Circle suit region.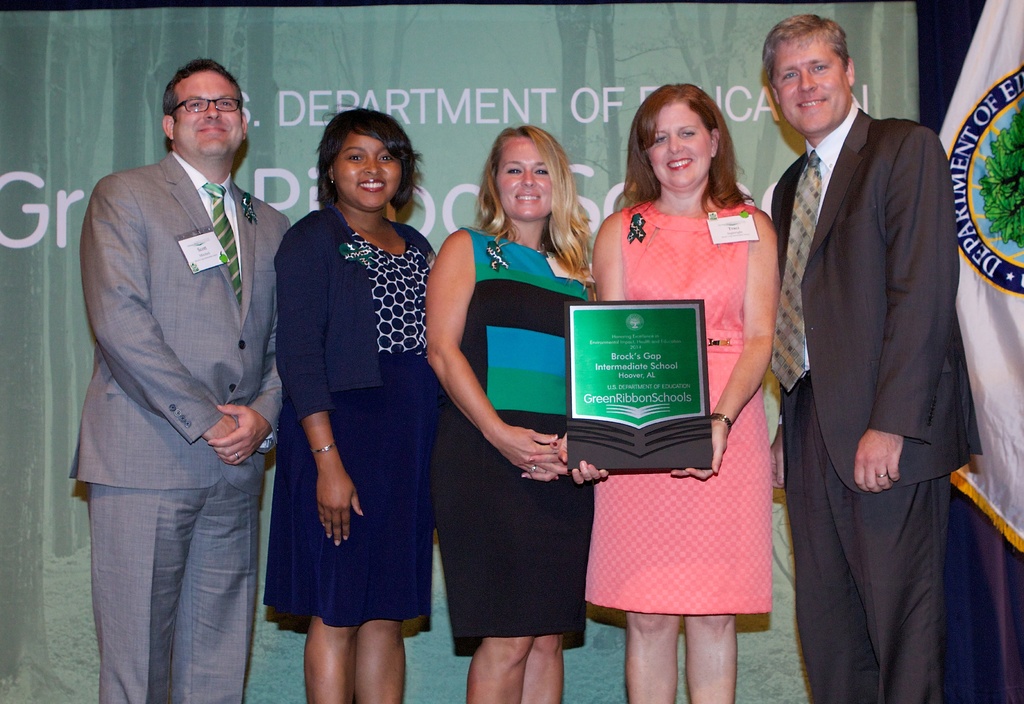
Region: [68,152,291,703].
